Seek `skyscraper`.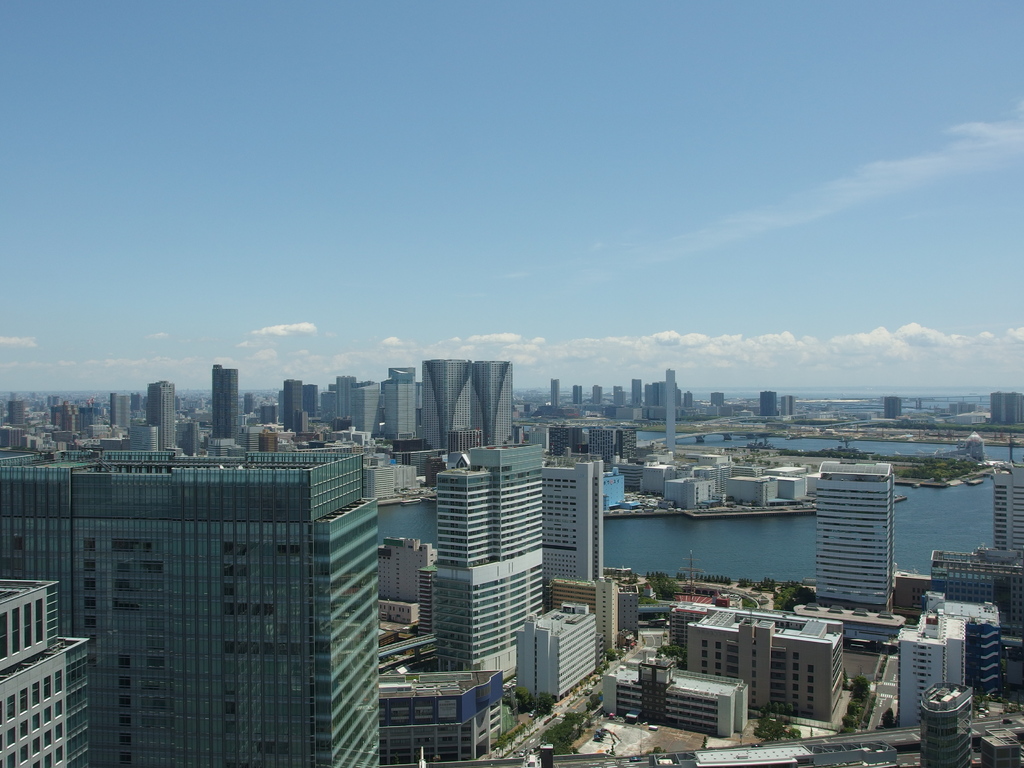
pyautogui.locateOnScreen(988, 392, 1023, 424).
